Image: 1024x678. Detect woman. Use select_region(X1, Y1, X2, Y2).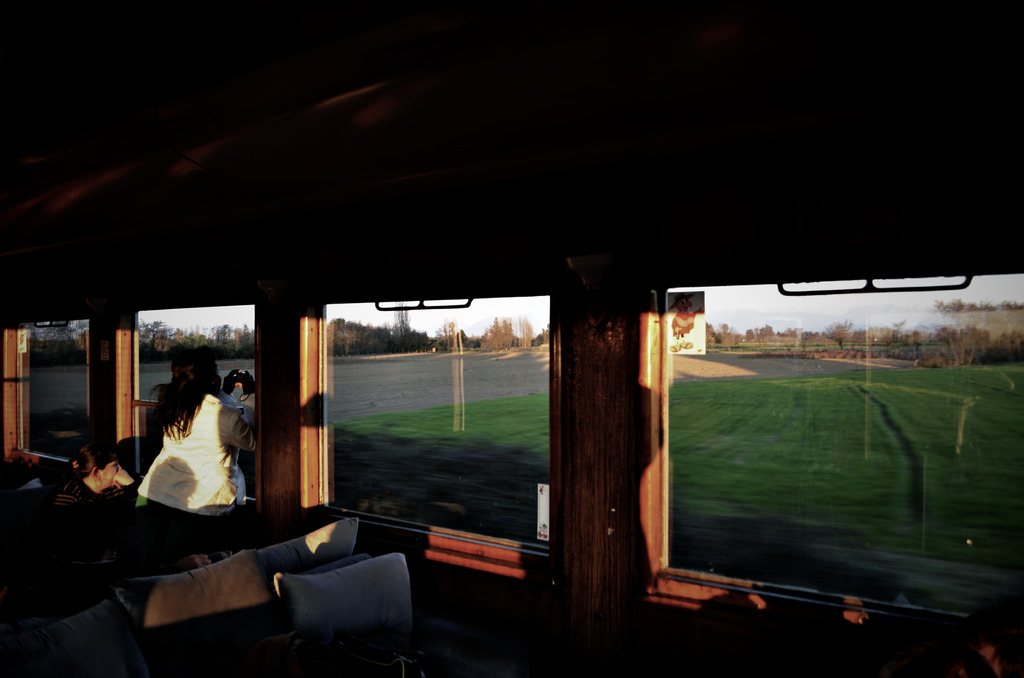
select_region(130, 351, 242, 553).
